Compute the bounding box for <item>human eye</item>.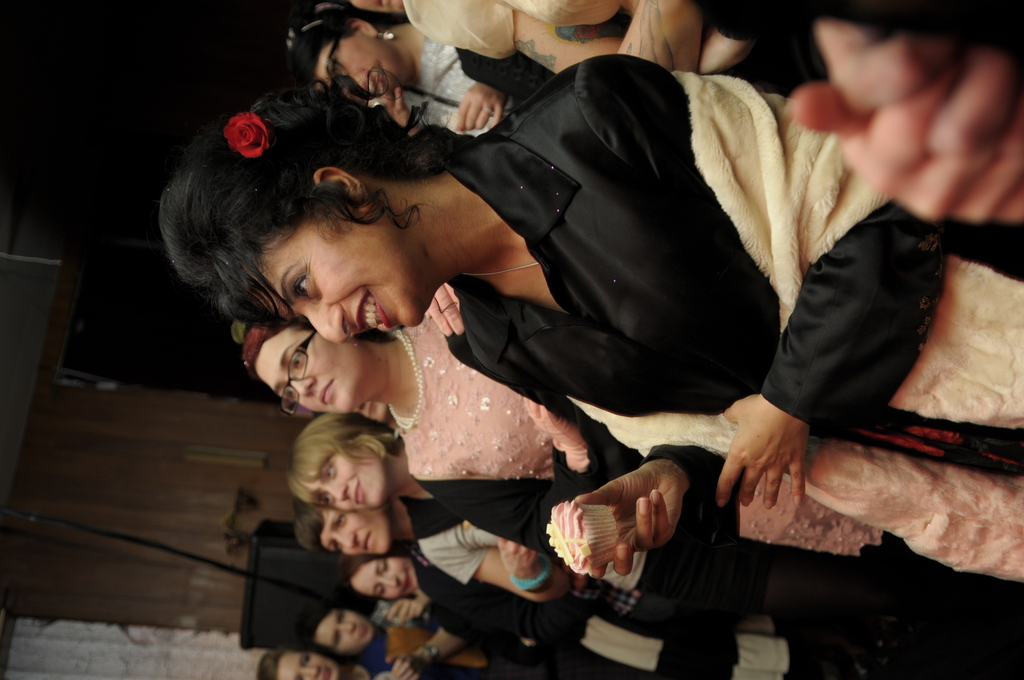
{"x1": 283, "y1": 382, "x2": 294, "y2": 407}.
